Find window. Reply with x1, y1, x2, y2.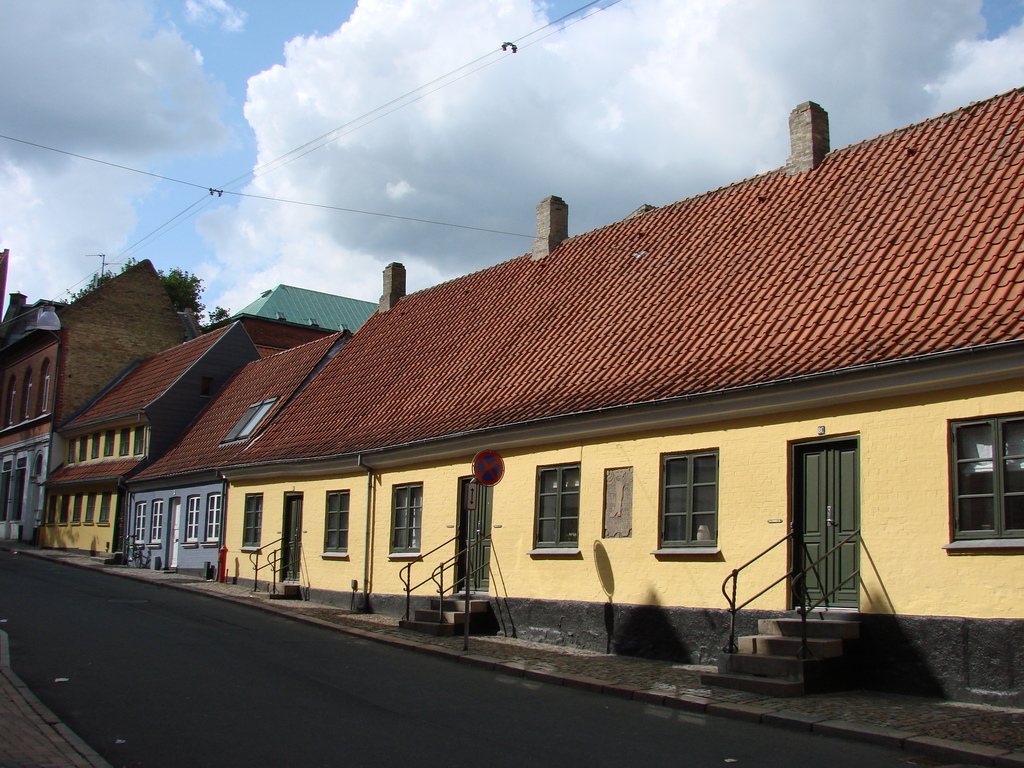
200, 491, 223, 549.
